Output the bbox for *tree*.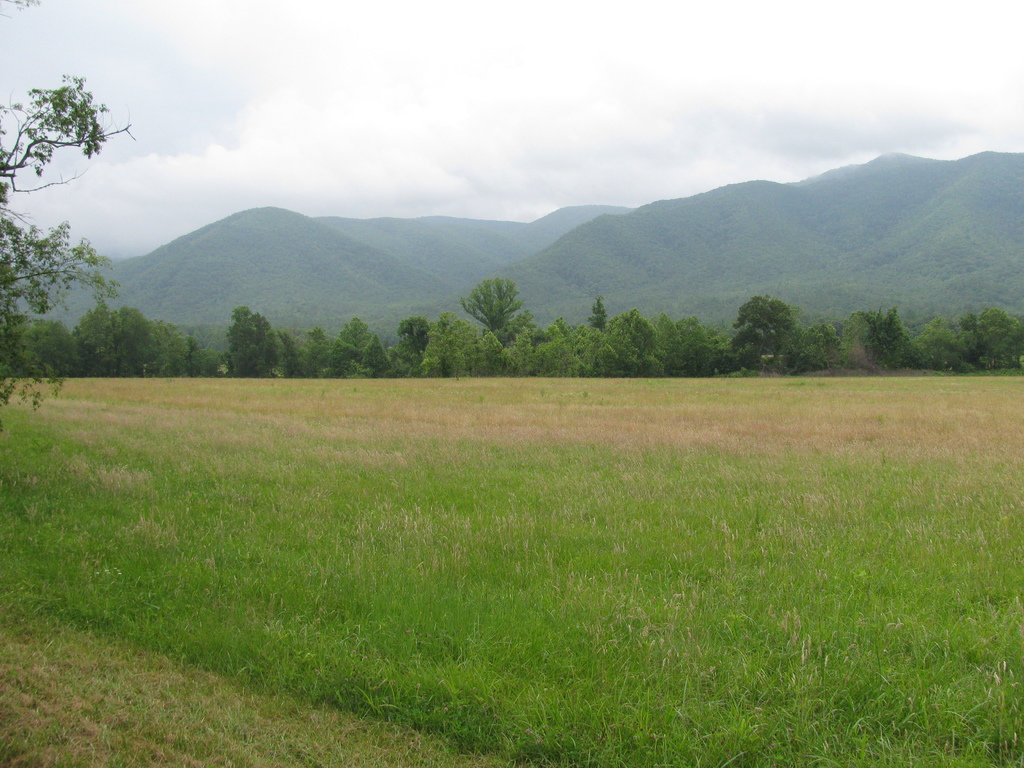
left=678, top=318, right=709, bottom=364.
